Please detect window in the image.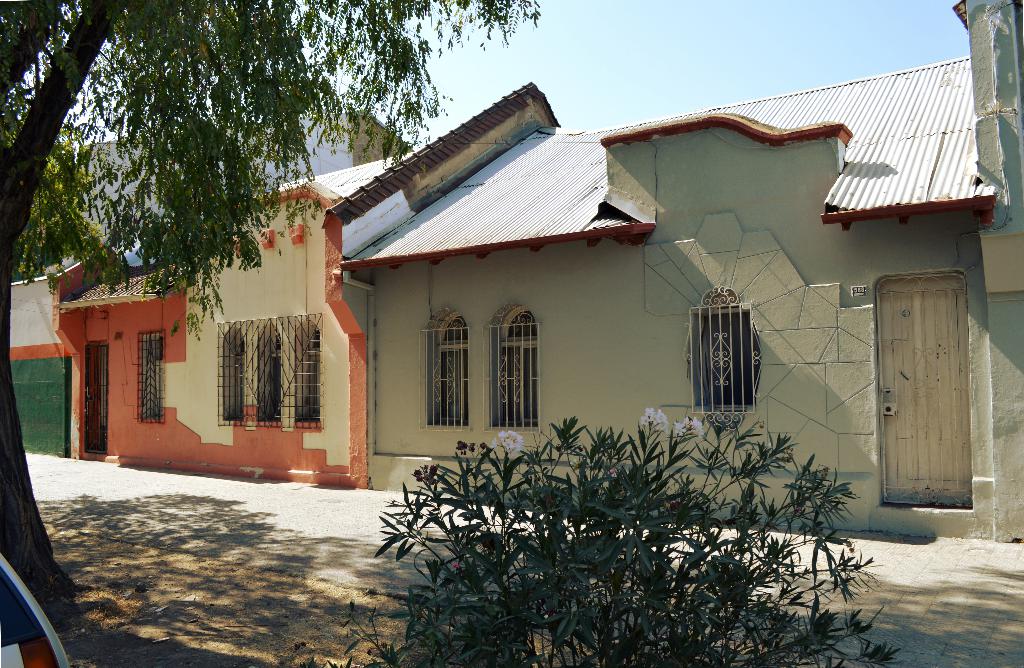
{"x1": 494, "y1": 298, "x2": 547, "y2": 424}.
